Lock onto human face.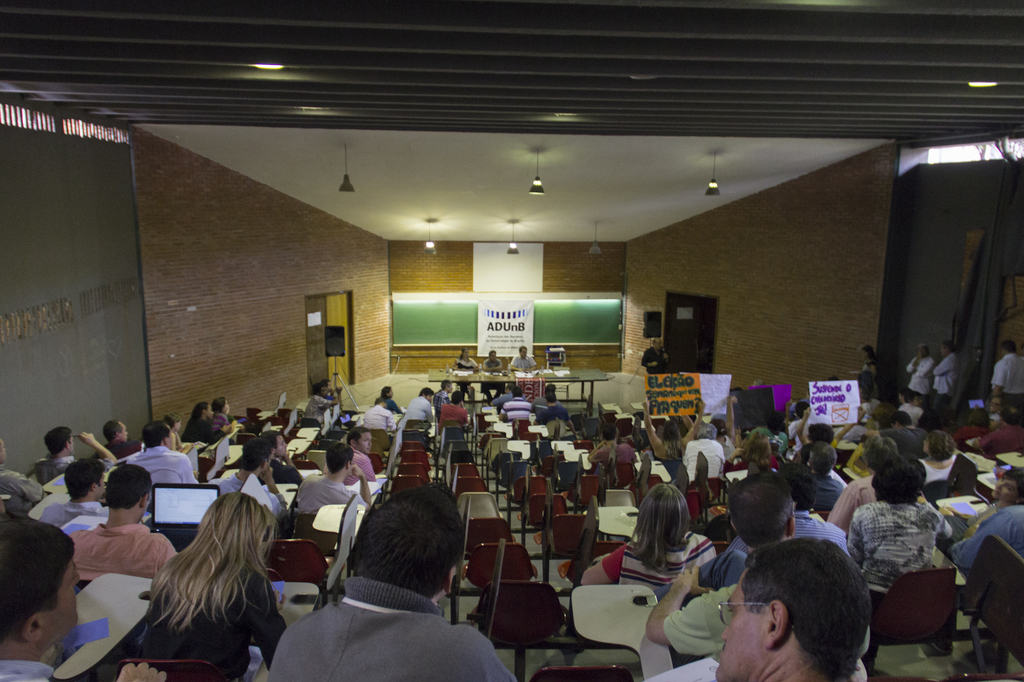
Locked: <bbox>225, 402, 230, 411</bbox>.
